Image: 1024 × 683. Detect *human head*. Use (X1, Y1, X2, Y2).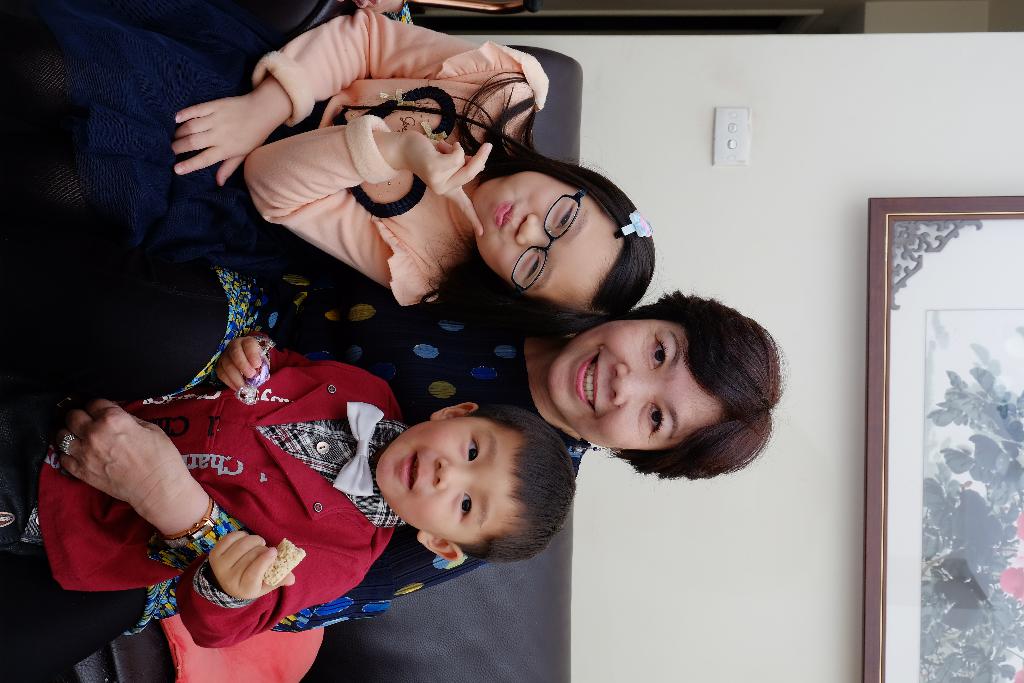
(548, 298, 785, 460).
